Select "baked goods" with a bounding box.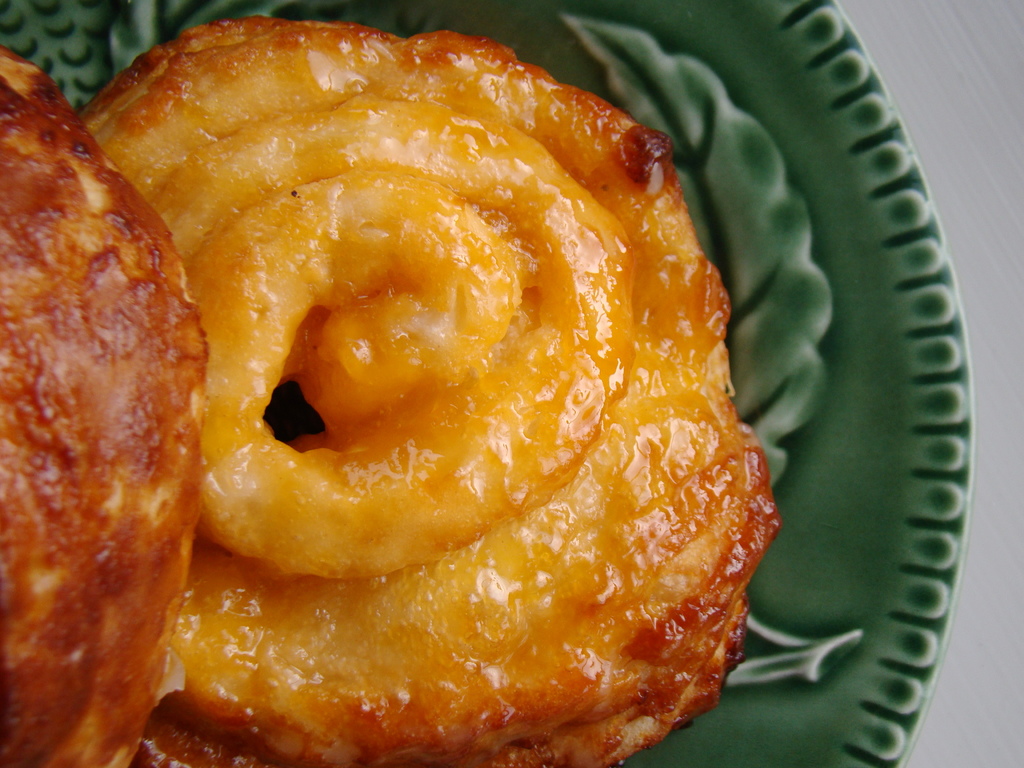
Rect(16, 79, 214, 753).
